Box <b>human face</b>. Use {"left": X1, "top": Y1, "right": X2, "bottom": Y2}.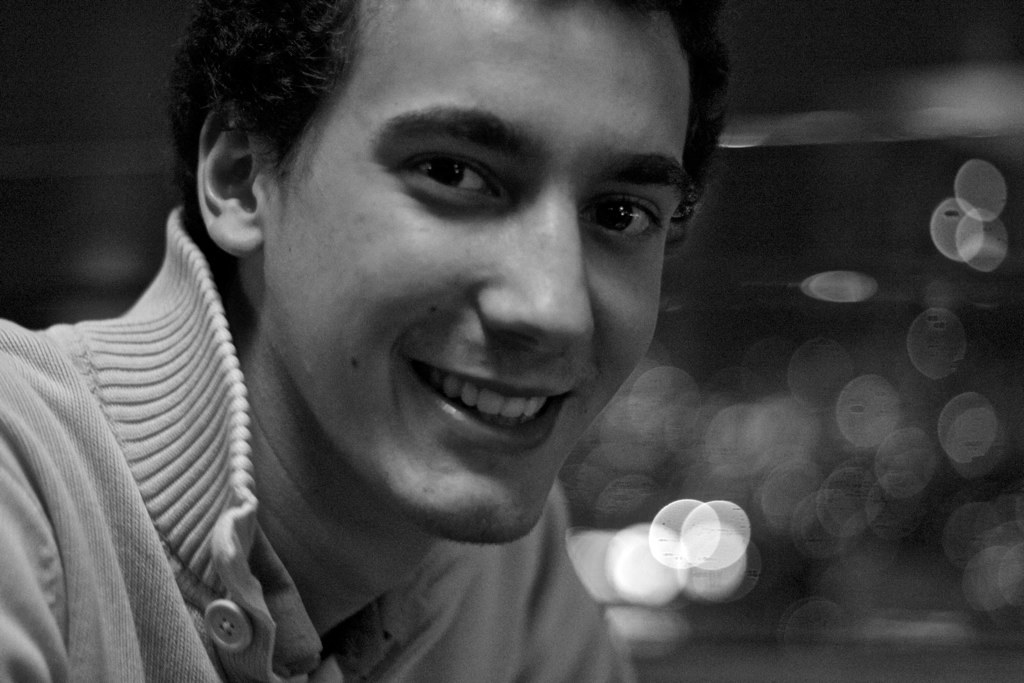
{"left": 267, "top": 0, "right": 690, "bottom": 541}.
